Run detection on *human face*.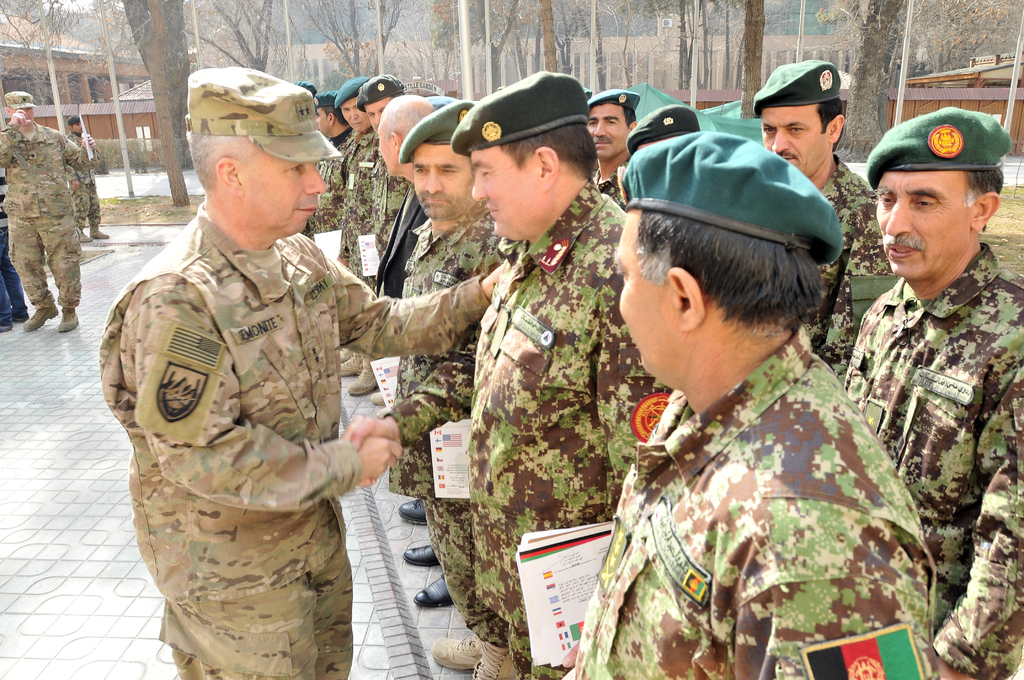
Result: region(612, 209, 671, 374).
